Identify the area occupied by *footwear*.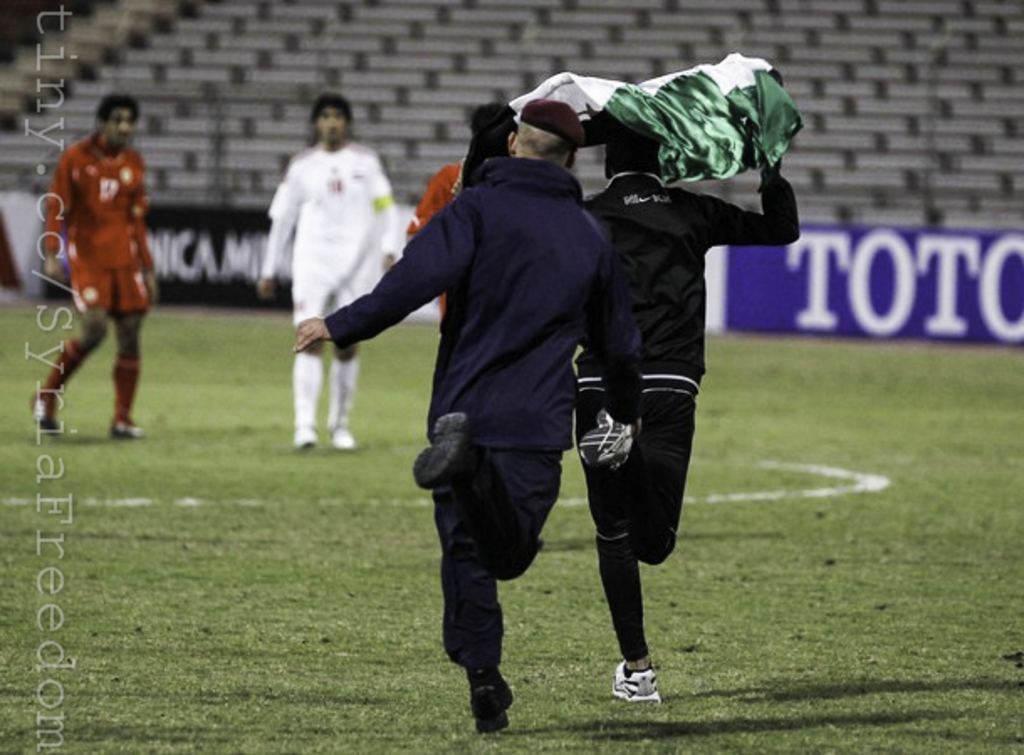
Area: bbox=[611, 641, 668, 728].
